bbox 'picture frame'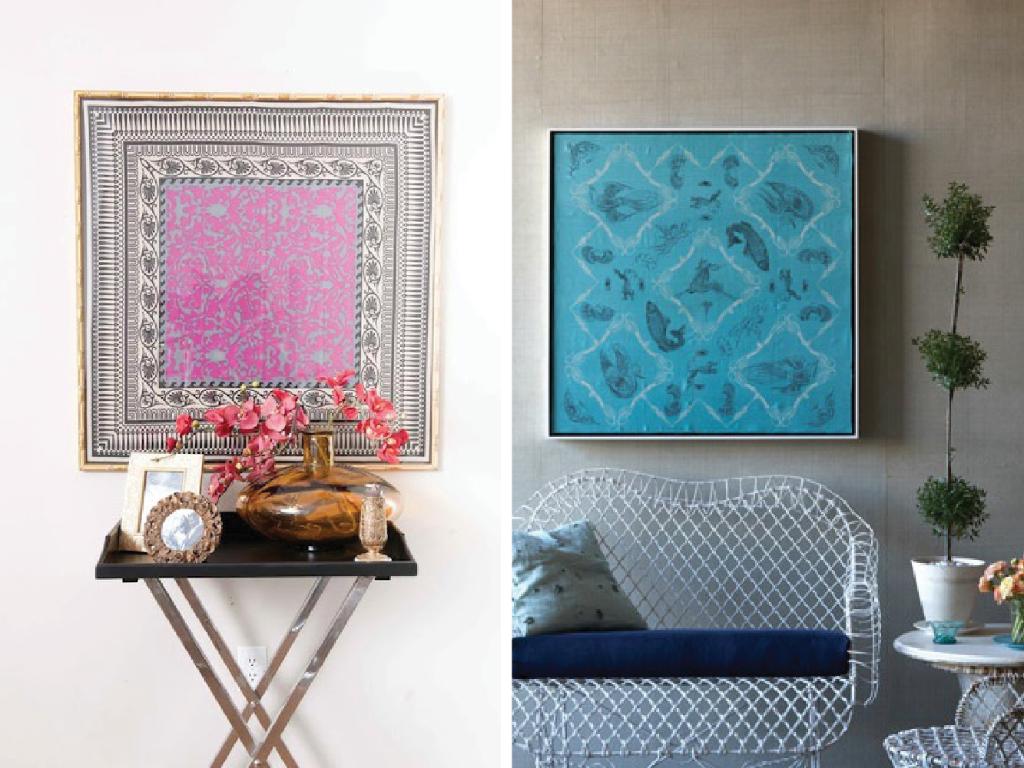
<box>139,491,217,561</box>
